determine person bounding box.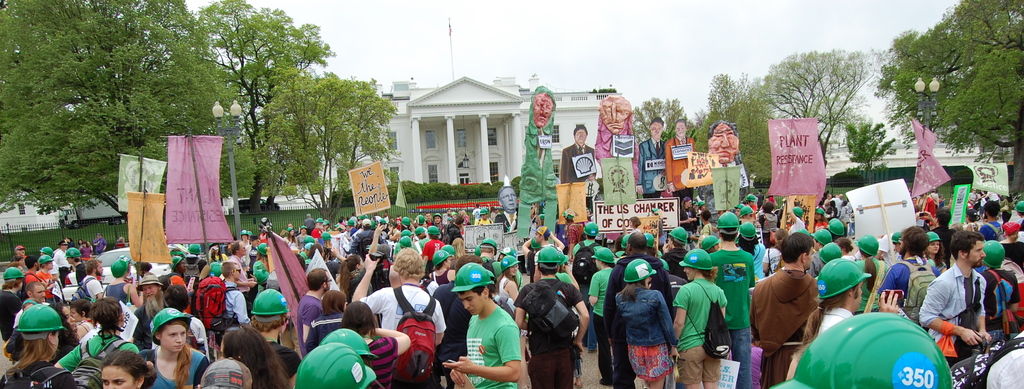
Determined: {"left": 521, "top": 233, "right": 543, "bottom": 255}.
